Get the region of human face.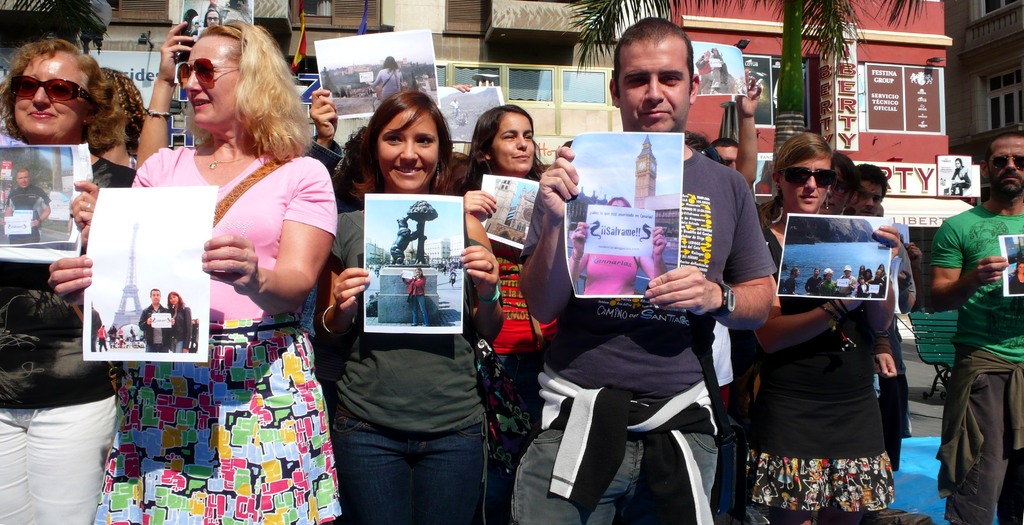
(x1=6, y1=52, x2=95, y2=138).
